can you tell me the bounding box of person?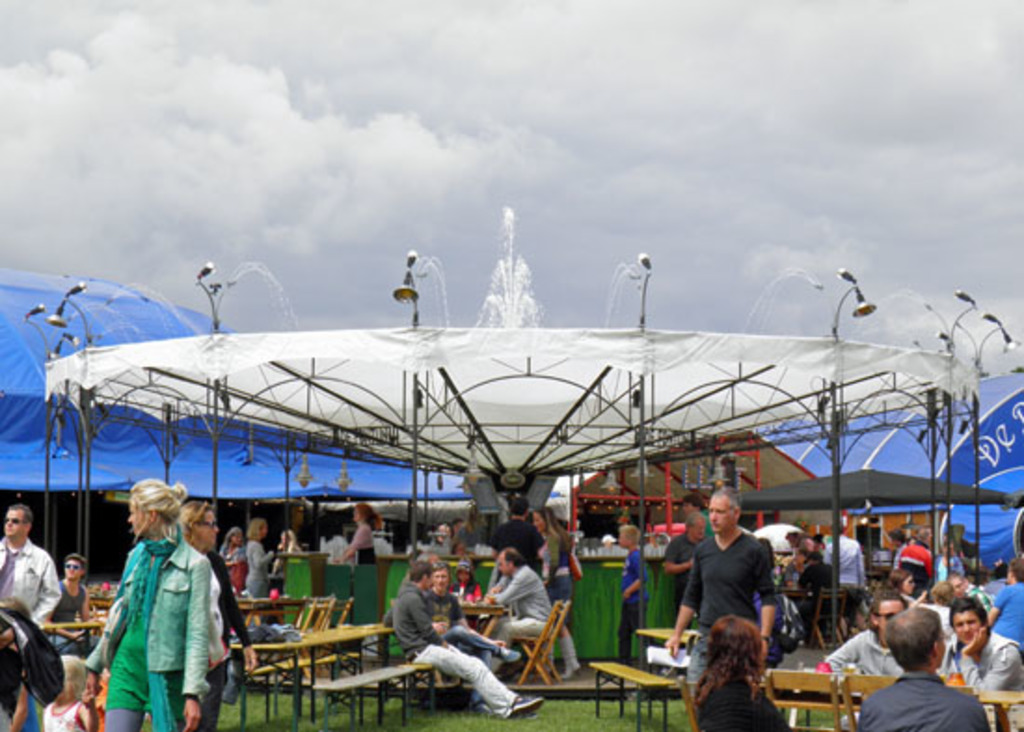
select_region(618, 516, 650, 669).
